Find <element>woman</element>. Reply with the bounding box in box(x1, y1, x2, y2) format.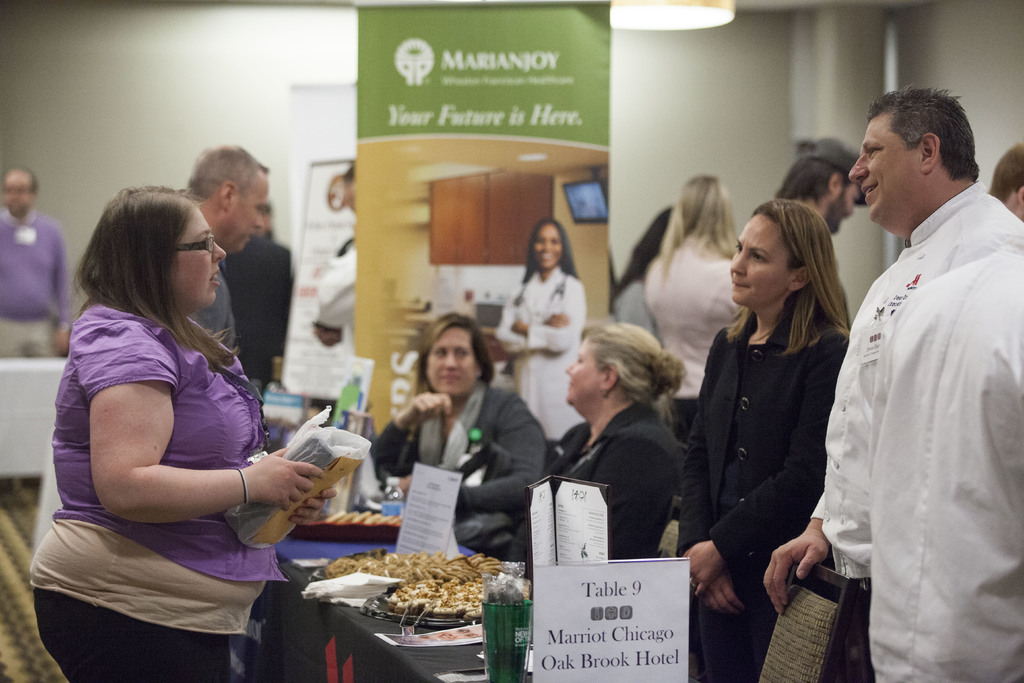
box(20, 184, 340, 682).
